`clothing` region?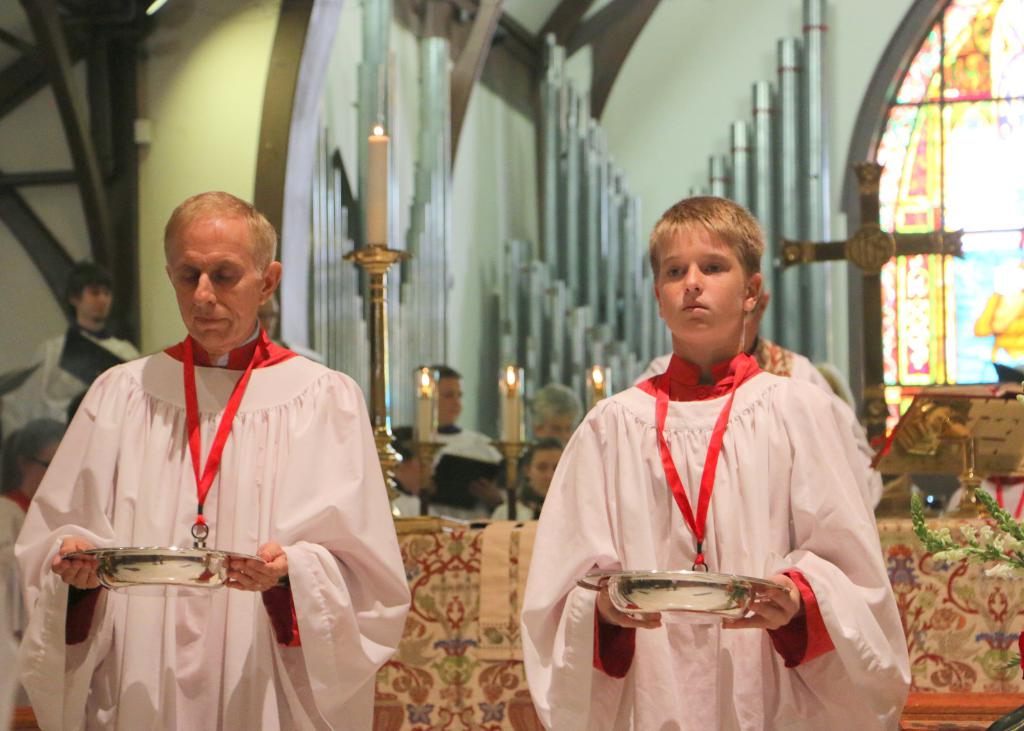
pyautogui.locateOnScreen(477, 484, 542, 528)
